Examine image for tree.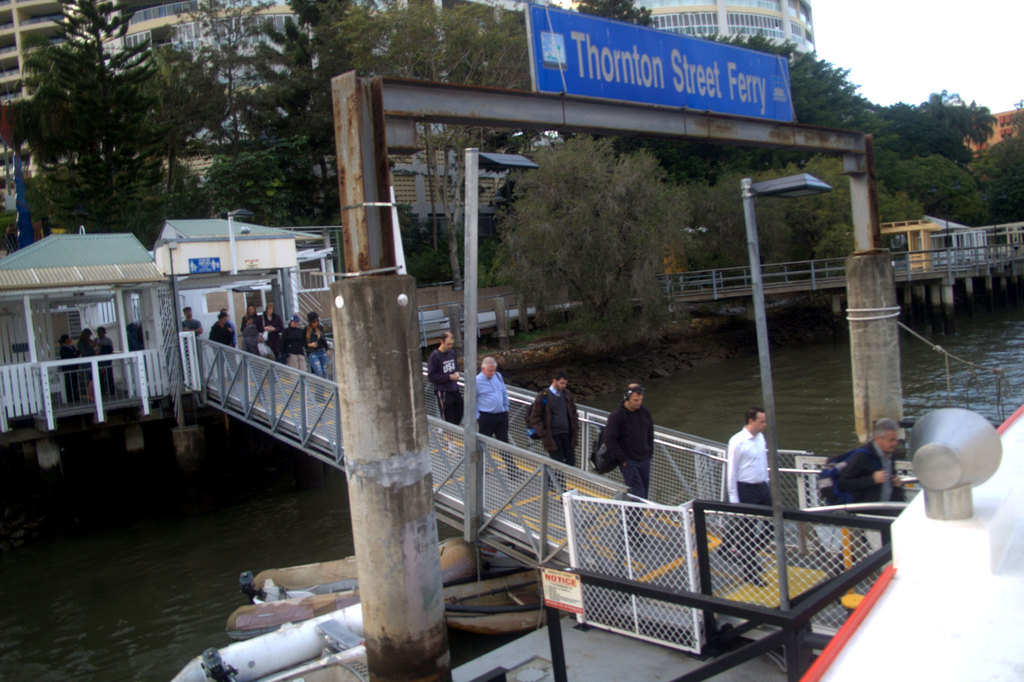
Examination result: 0,0,220,220.
